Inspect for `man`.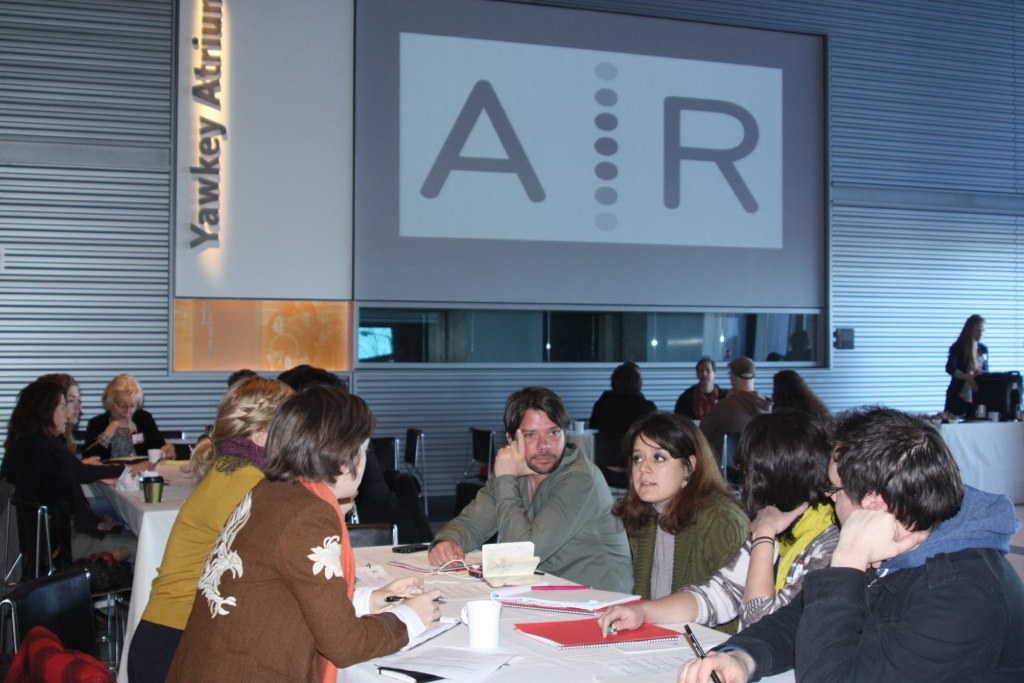
Inspection: <bbox>674, 357, 729, 423</bbox>.
